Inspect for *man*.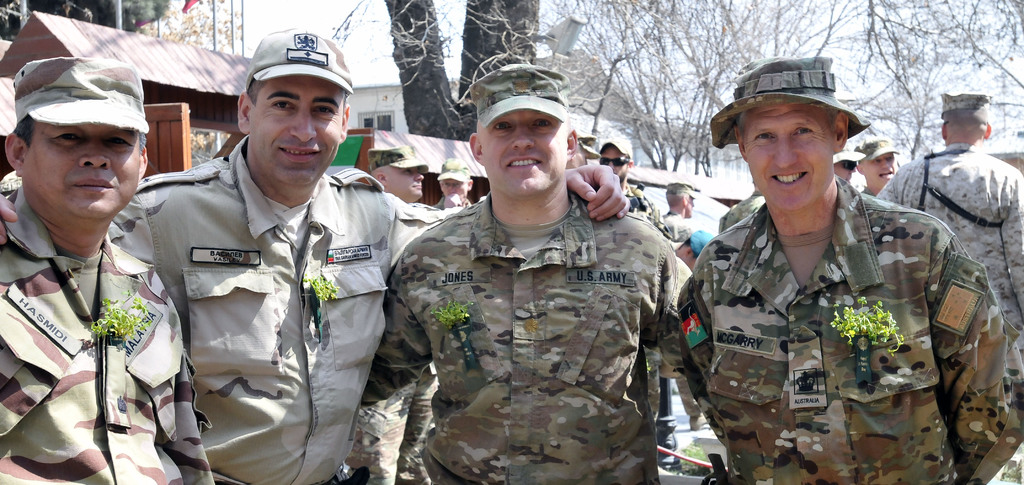
Inspection: {"x1": 877, "y1": 85, "x2": 1023, "y2": 414}.
